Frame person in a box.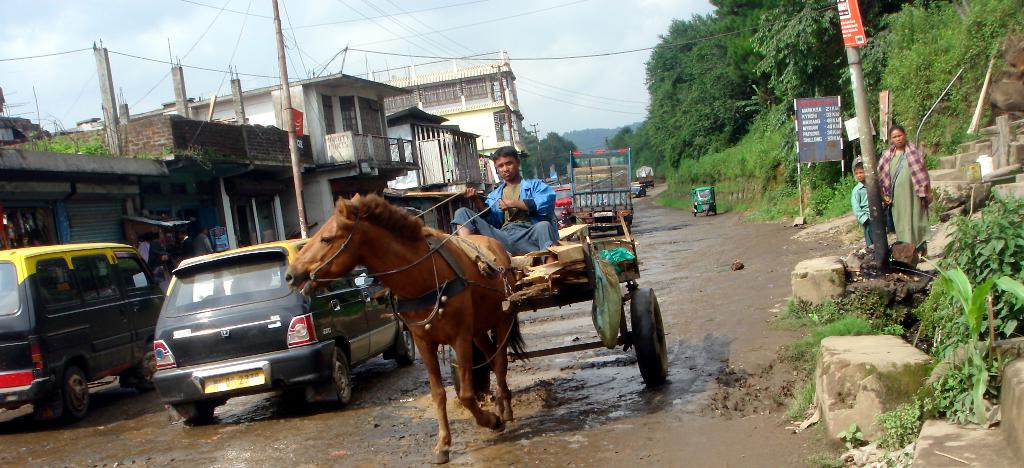
detection(883, 124, 939, 251).
